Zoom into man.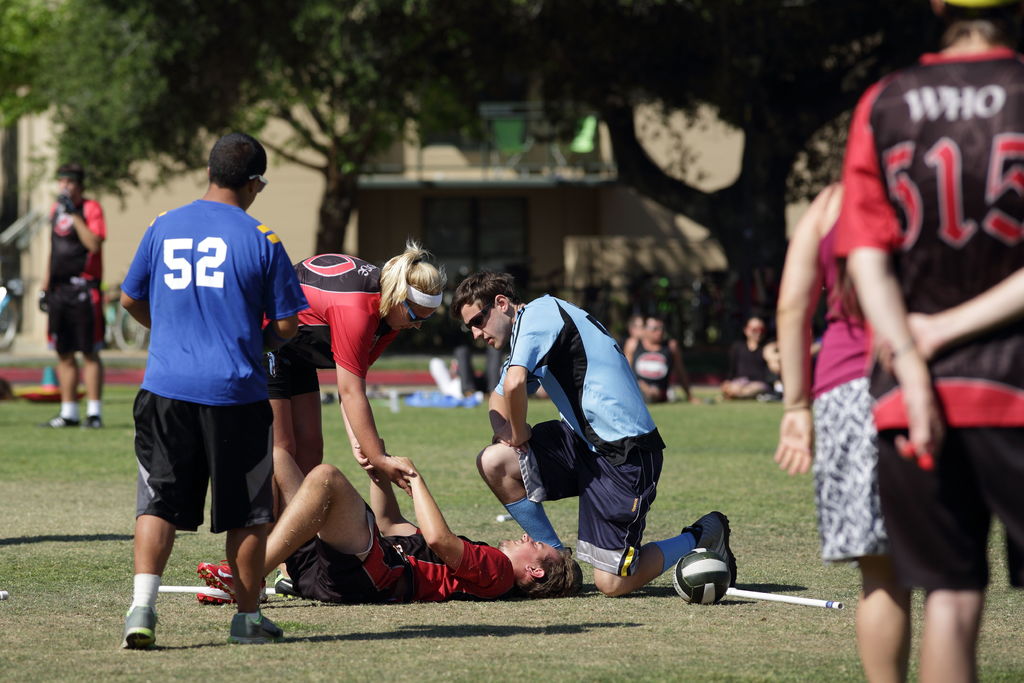
Zoom target: Rect(111, 140, 303, 641).
